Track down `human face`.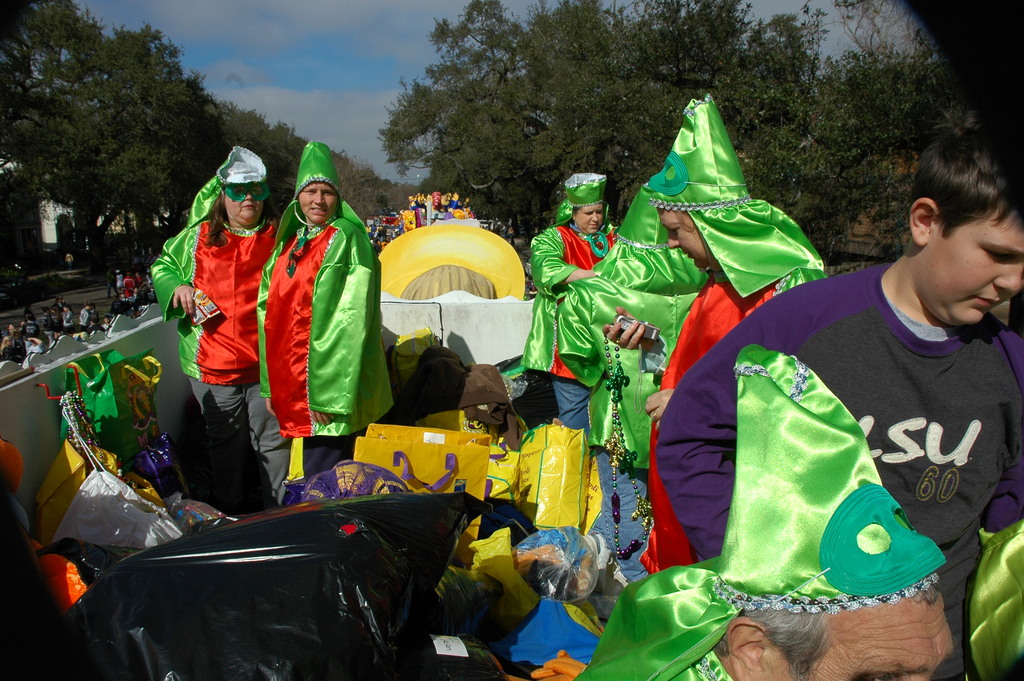
Tracked to bbox=(764, 587, 954, 680).
